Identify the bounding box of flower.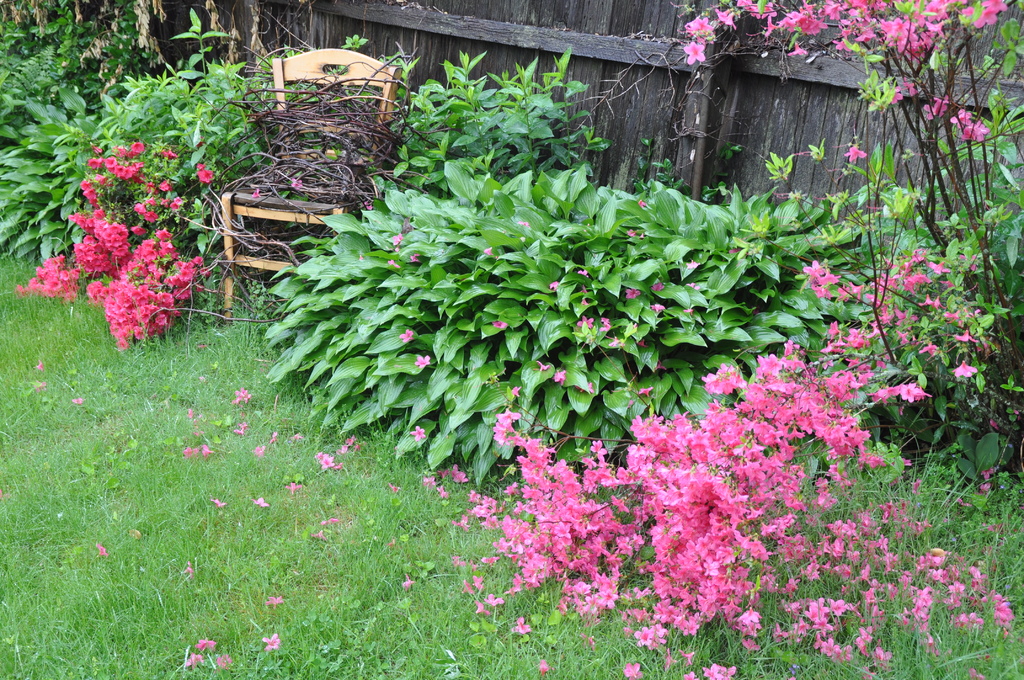
(186, 404, 195, 420).
